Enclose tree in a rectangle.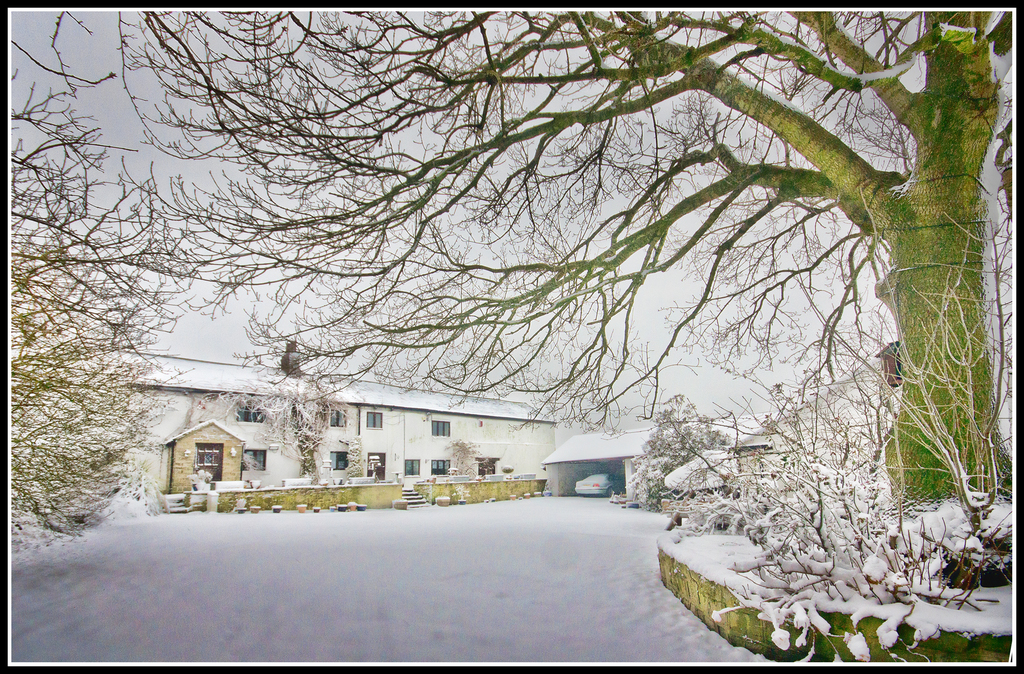
rect(107, 3, 968, 595).
